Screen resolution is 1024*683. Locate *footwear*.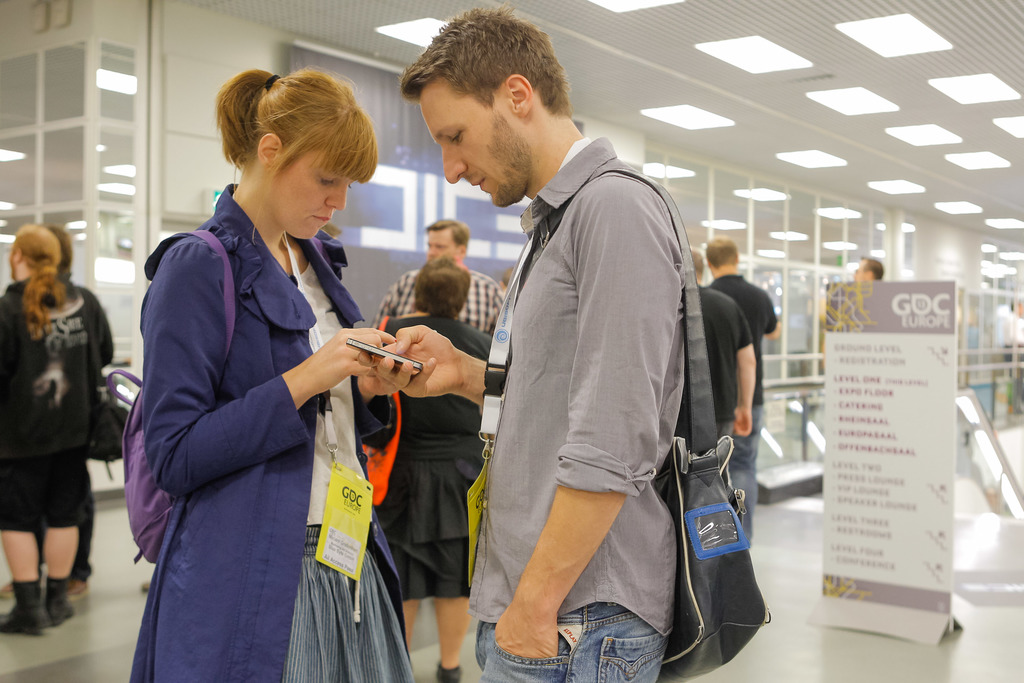
box=[44, 575, 76, 625].
